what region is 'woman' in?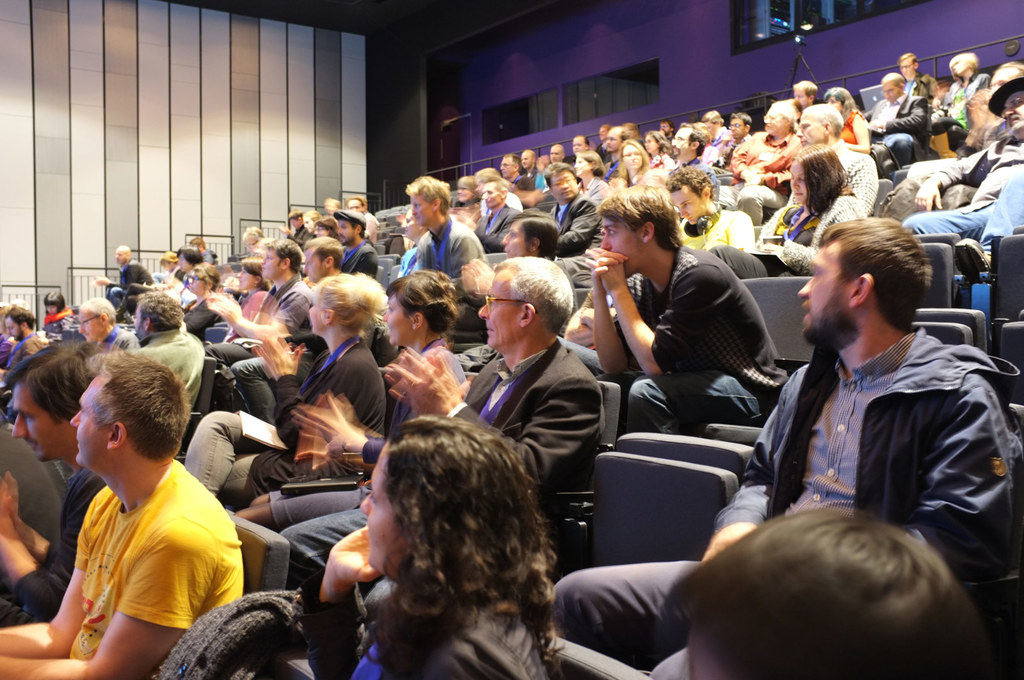
box=[42, 288, 79, 329].
